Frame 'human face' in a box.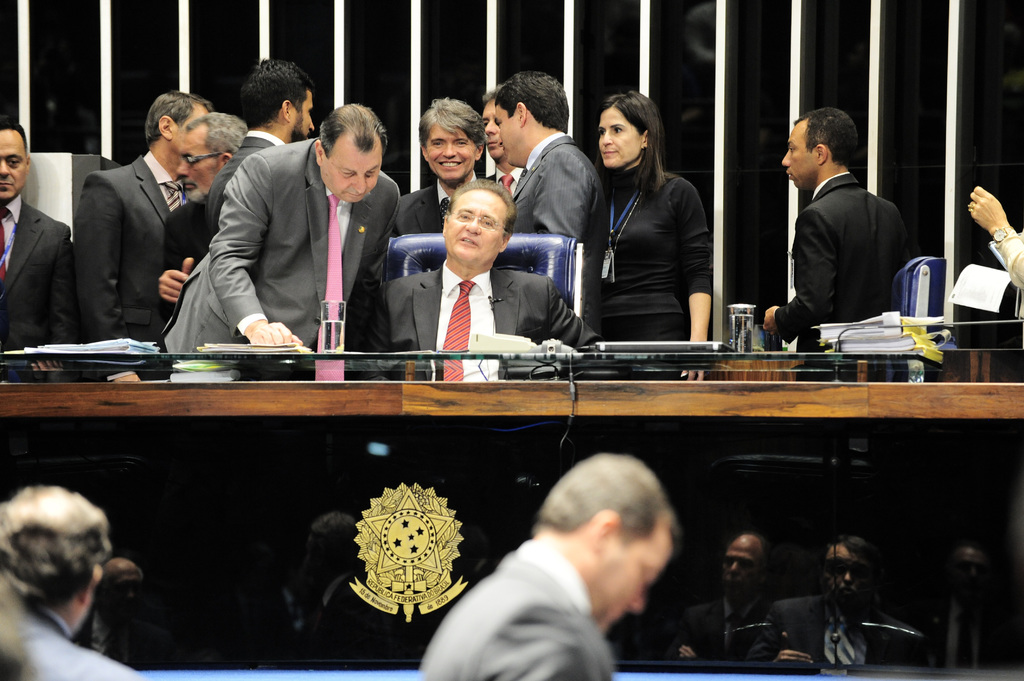
595, 523, 673, 641.
